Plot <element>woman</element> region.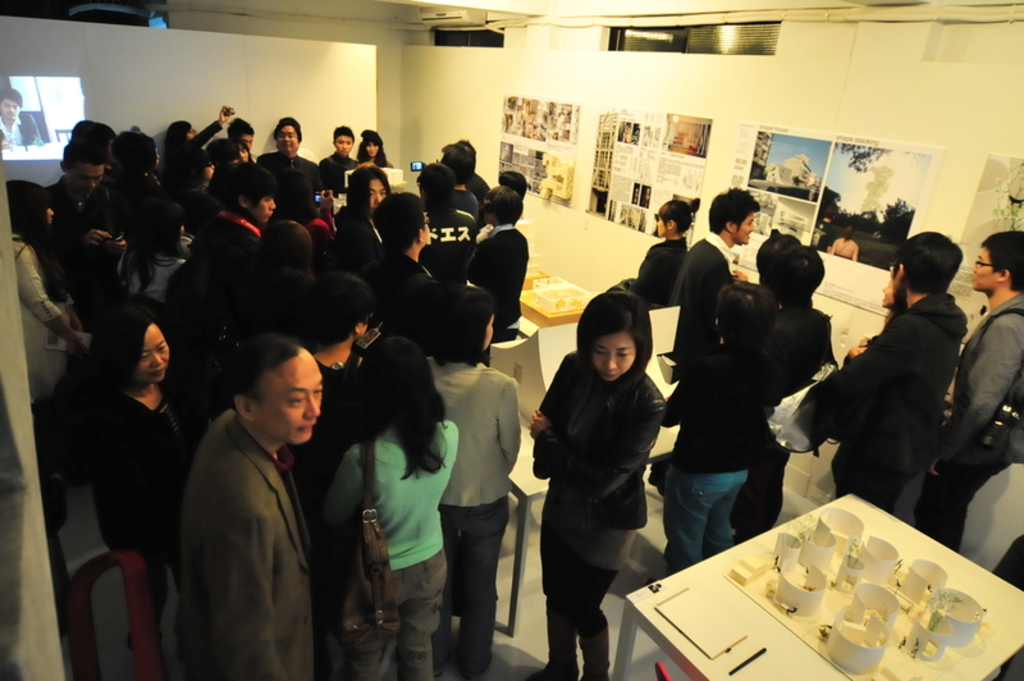
Plotted at [x1=360, y1=131, x2=394, y2=168].
